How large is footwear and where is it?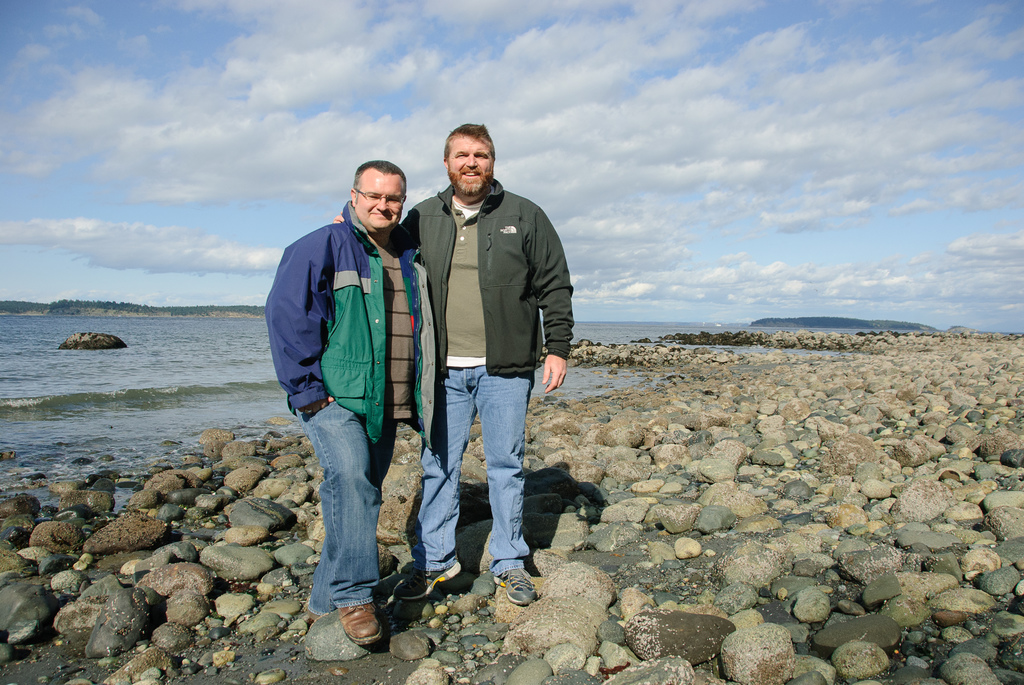
Bounding box: crop(392, 567, 461, 602).
